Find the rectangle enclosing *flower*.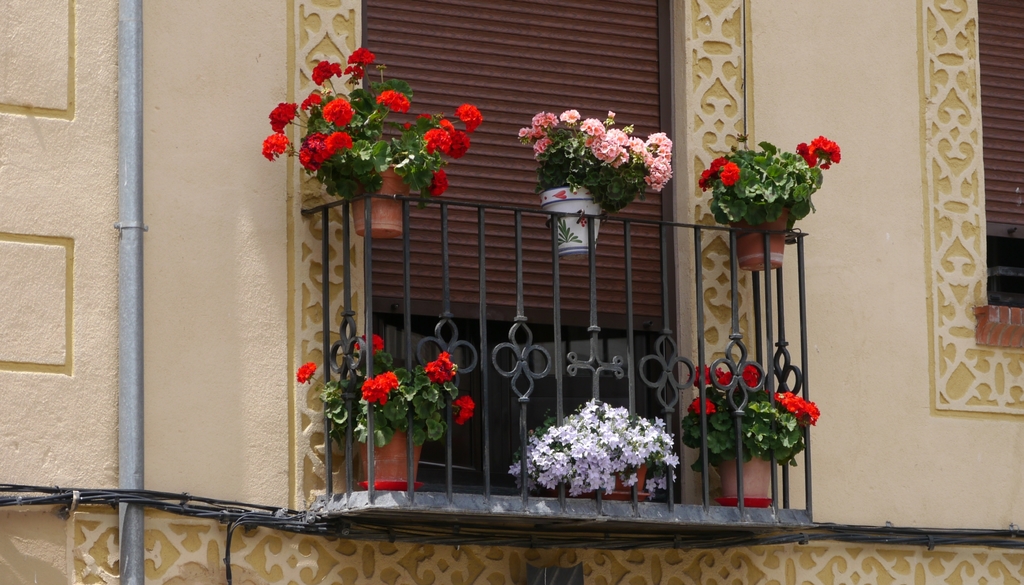
pyautogui.locateOnScreen(405, 110, 431, 130).
